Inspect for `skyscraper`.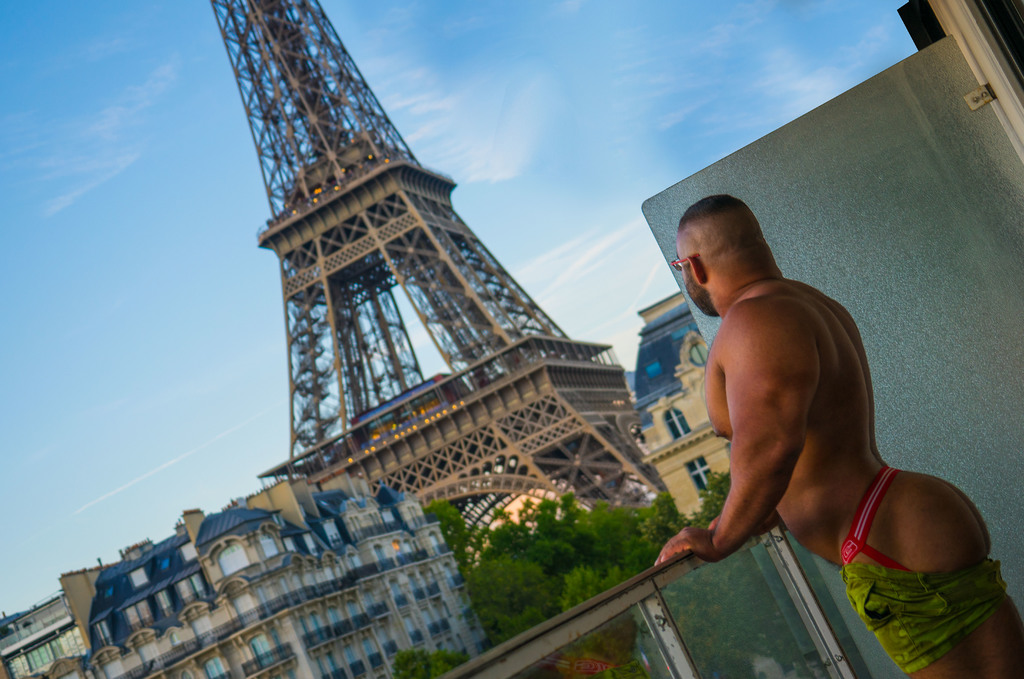
Inspection: 624/285/740/528.
